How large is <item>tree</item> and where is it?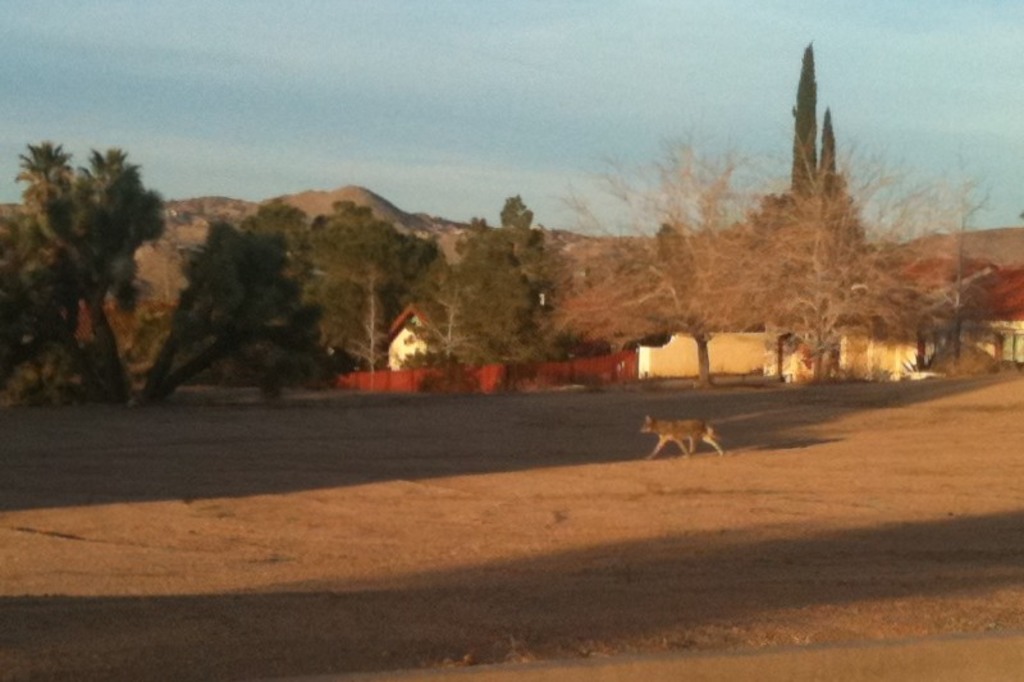
Bounding box: bbox=(788, 41, 844, 216).
